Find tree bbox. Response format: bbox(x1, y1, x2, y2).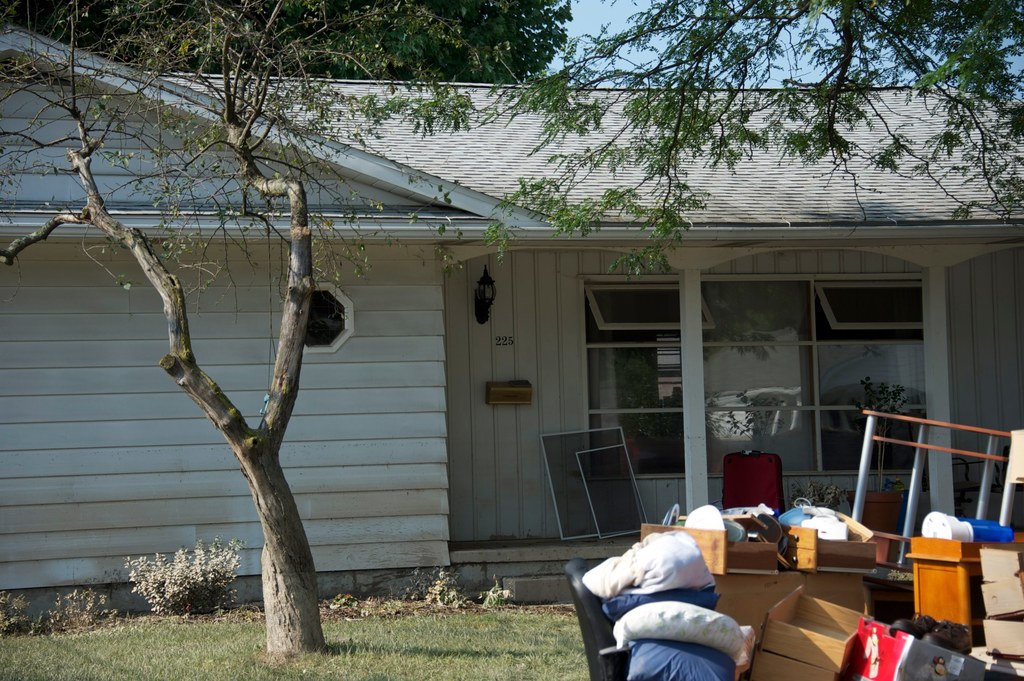
bbox(484, 0, 1023, 277).
